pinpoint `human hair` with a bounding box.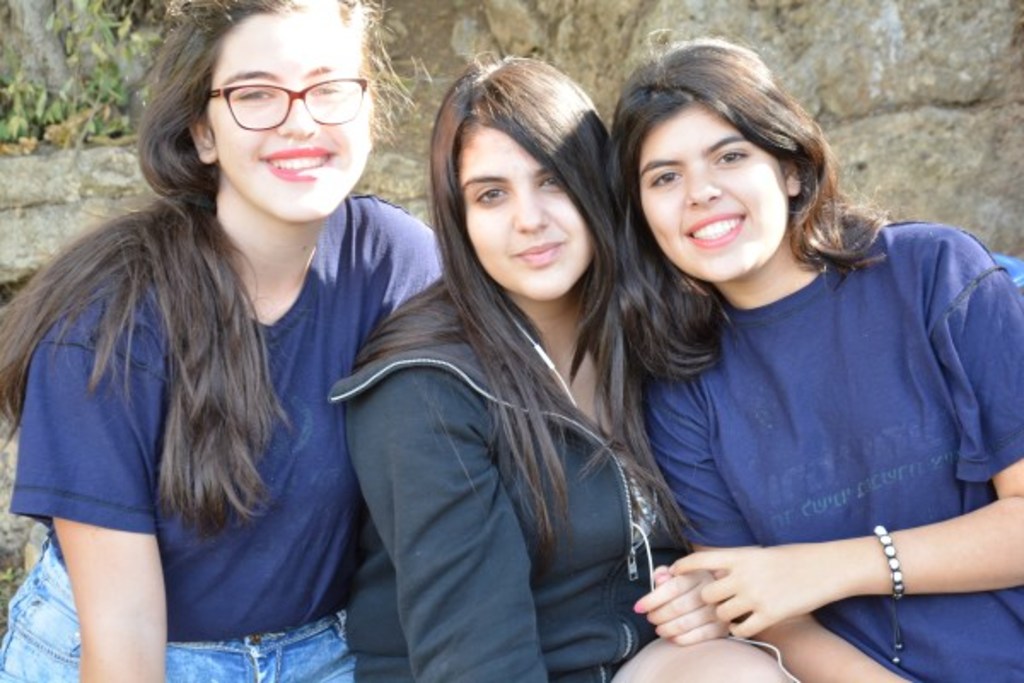
<box>601,26,891,382</box>.
